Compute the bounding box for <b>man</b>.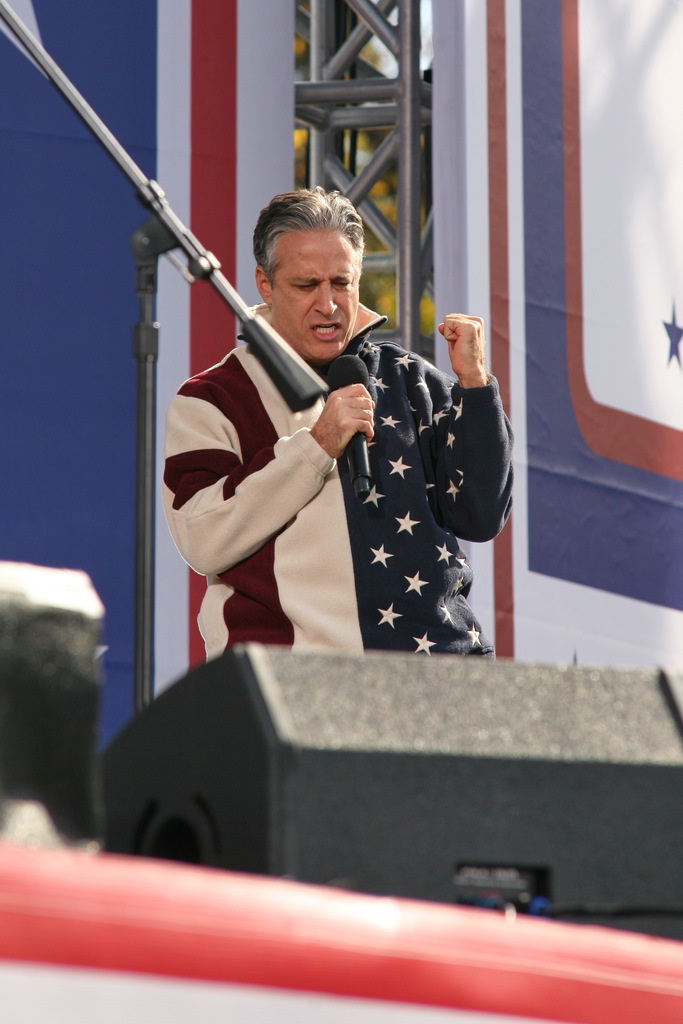
box=[165, 184, 492, 673].
